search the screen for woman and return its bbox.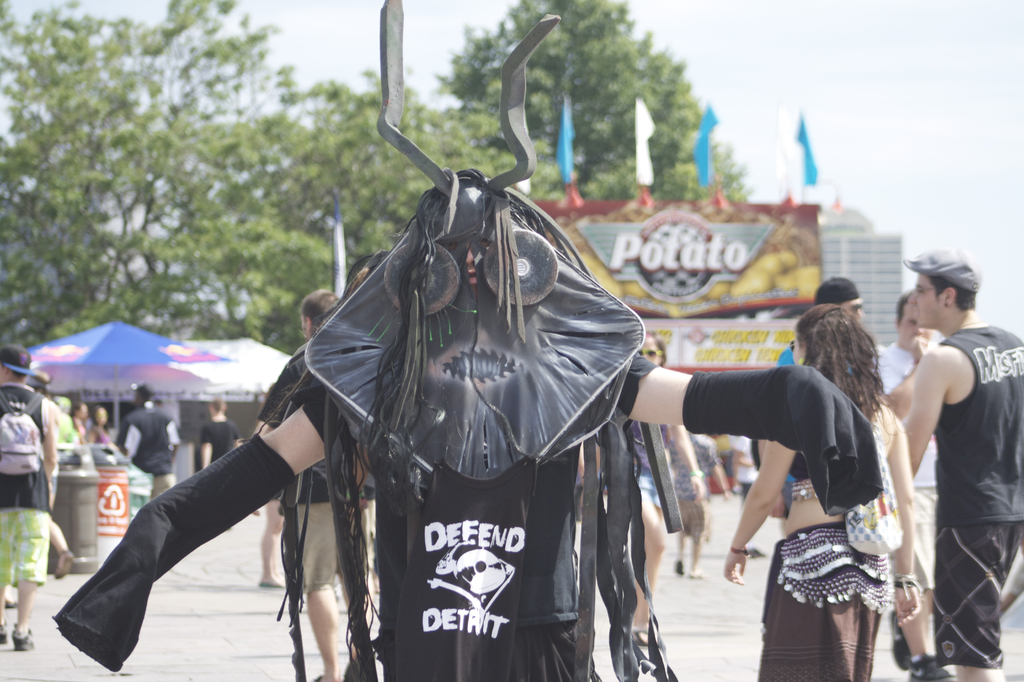
Found: (89, 408, 113, 441).
